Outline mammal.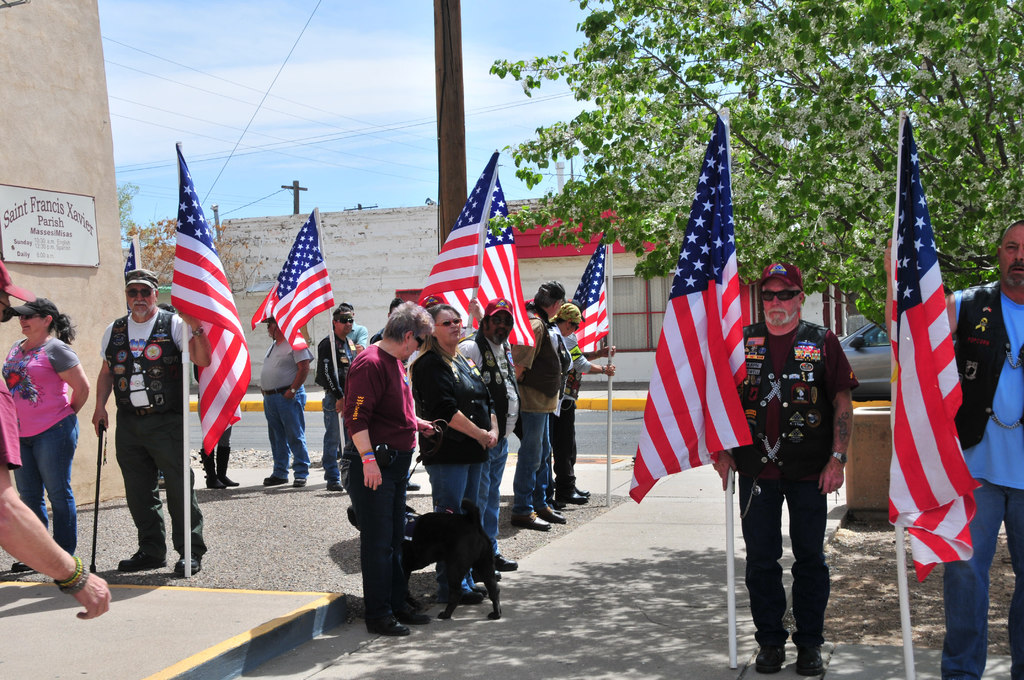
Outline: 314 306 357 492.
